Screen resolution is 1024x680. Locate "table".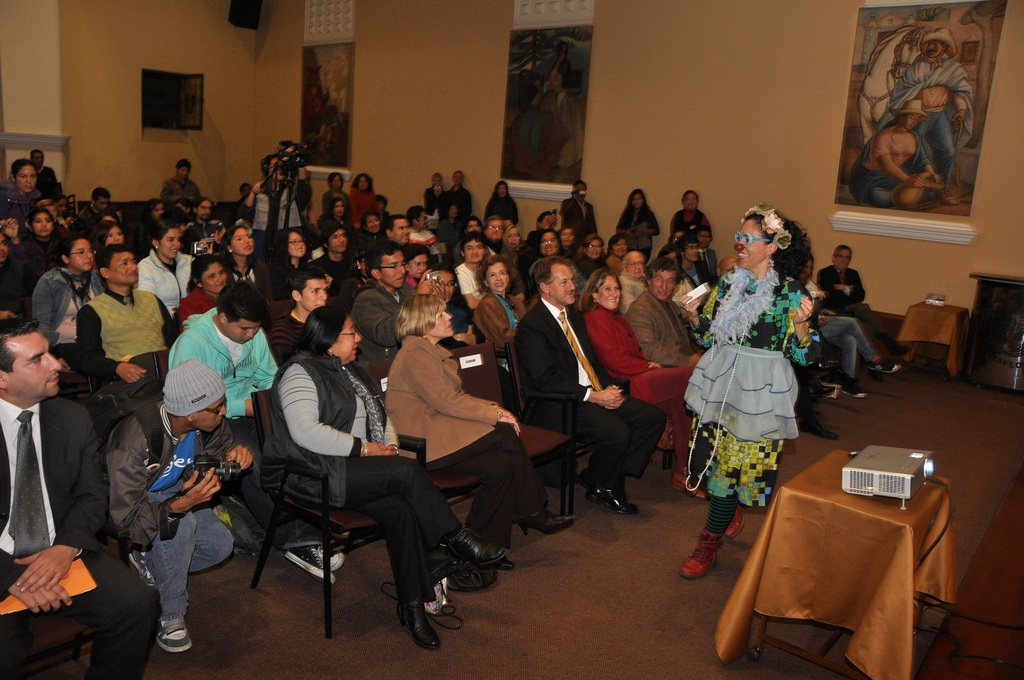
<box>714,423,964,679</box>.
